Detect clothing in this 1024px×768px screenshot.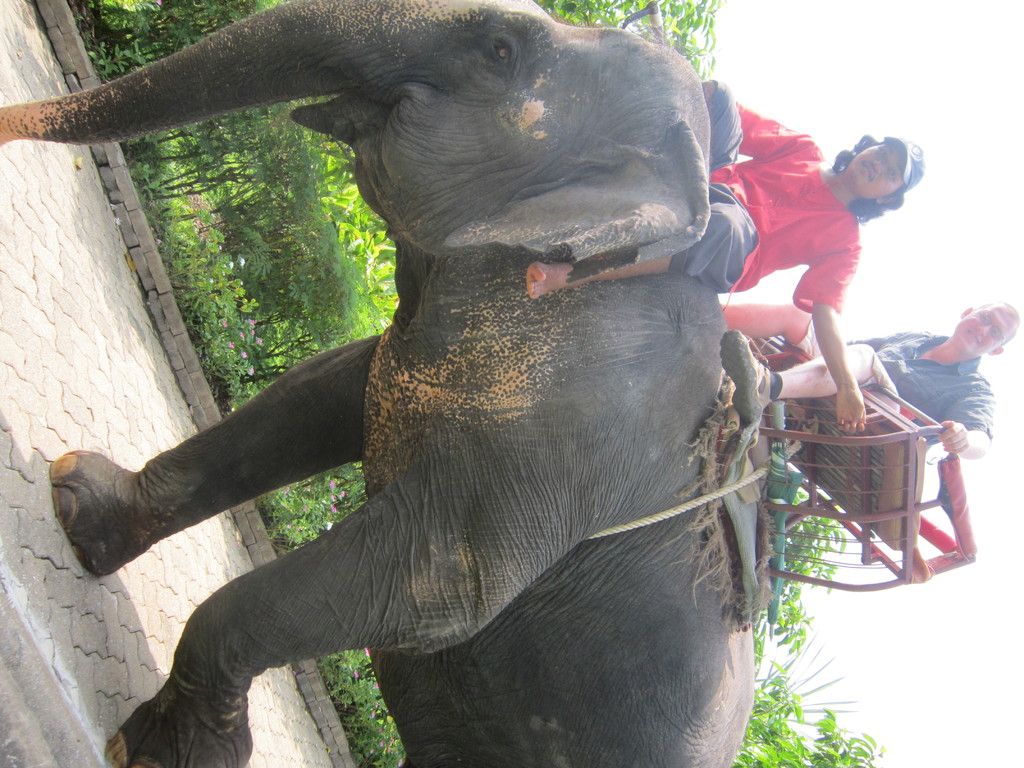
Detection: {"left": 663, "top": 96, "right": 859, "bottom": 316}.
